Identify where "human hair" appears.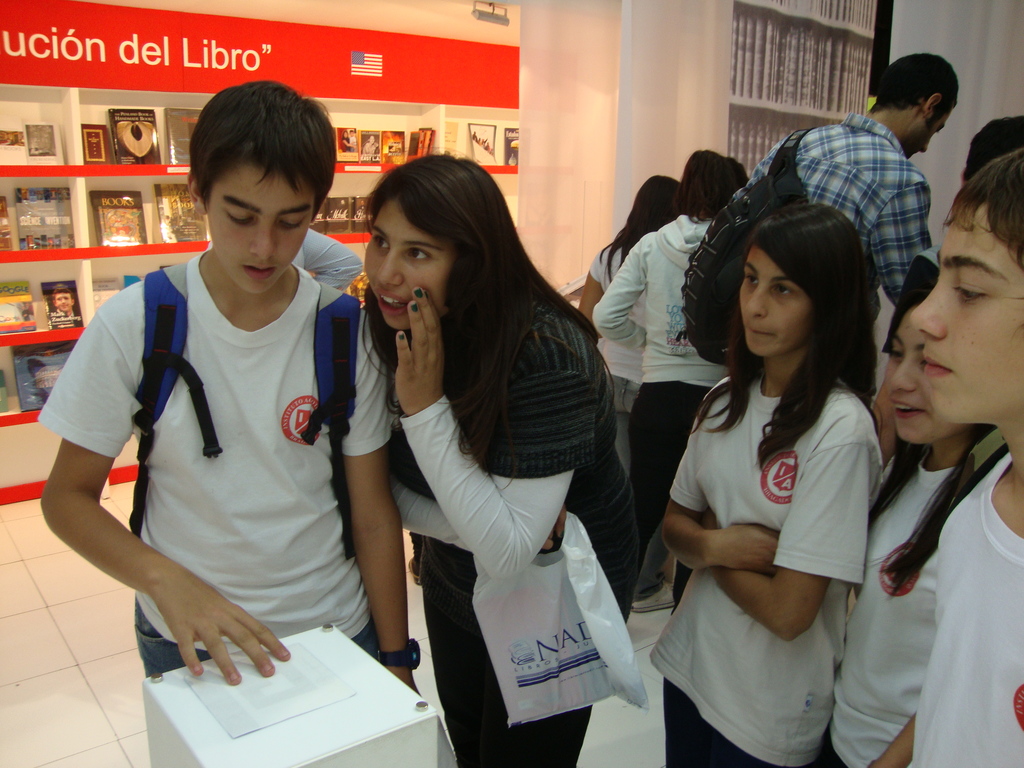
Appears at {"left": 945, "top": 143, "right": 1023, "bottom": 268}.
